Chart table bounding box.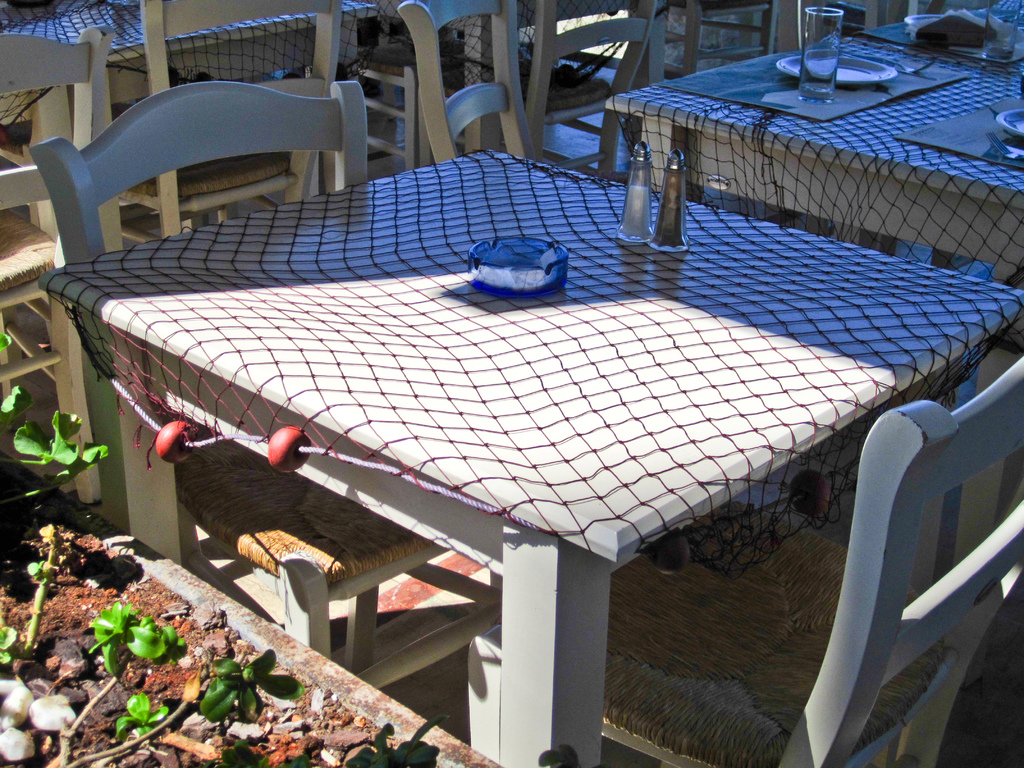
Charted: {"x1": 37, "y1": 143, "x2": 1023, "y2": 767}.
